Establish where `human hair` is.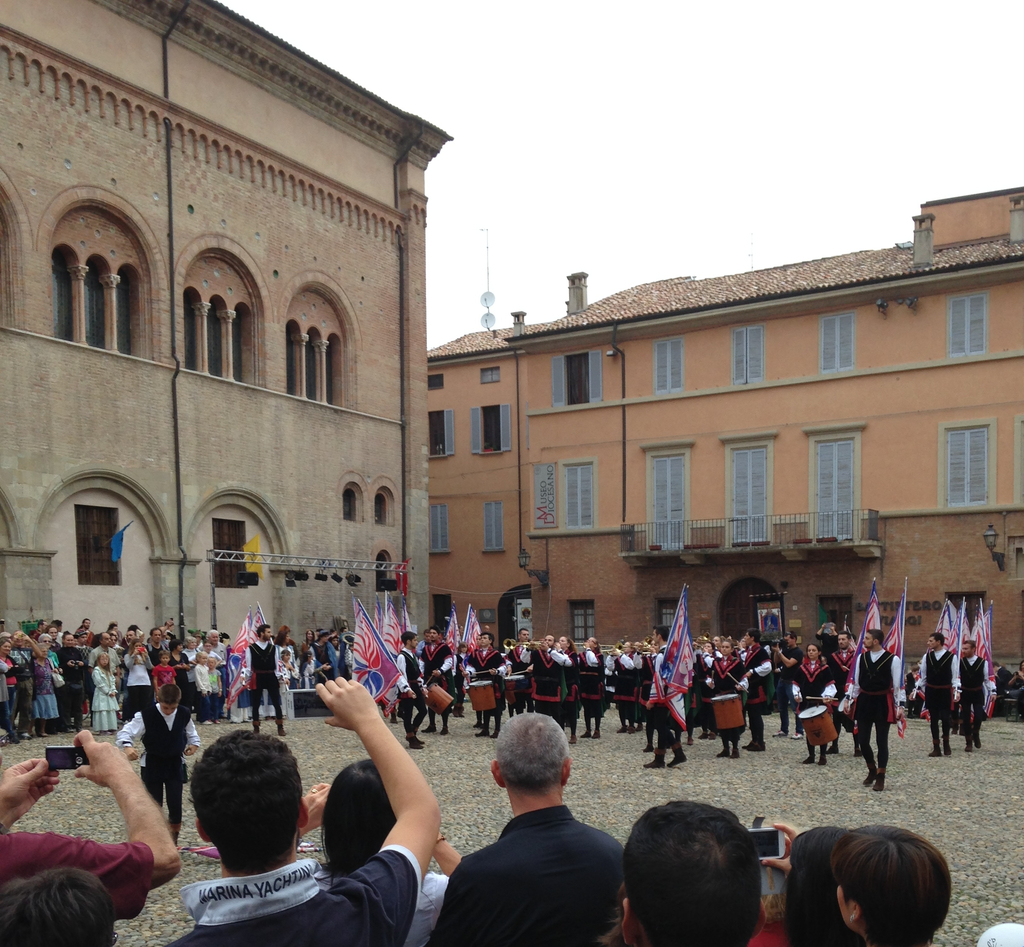
Established at region(43, 625, 60, 633).
